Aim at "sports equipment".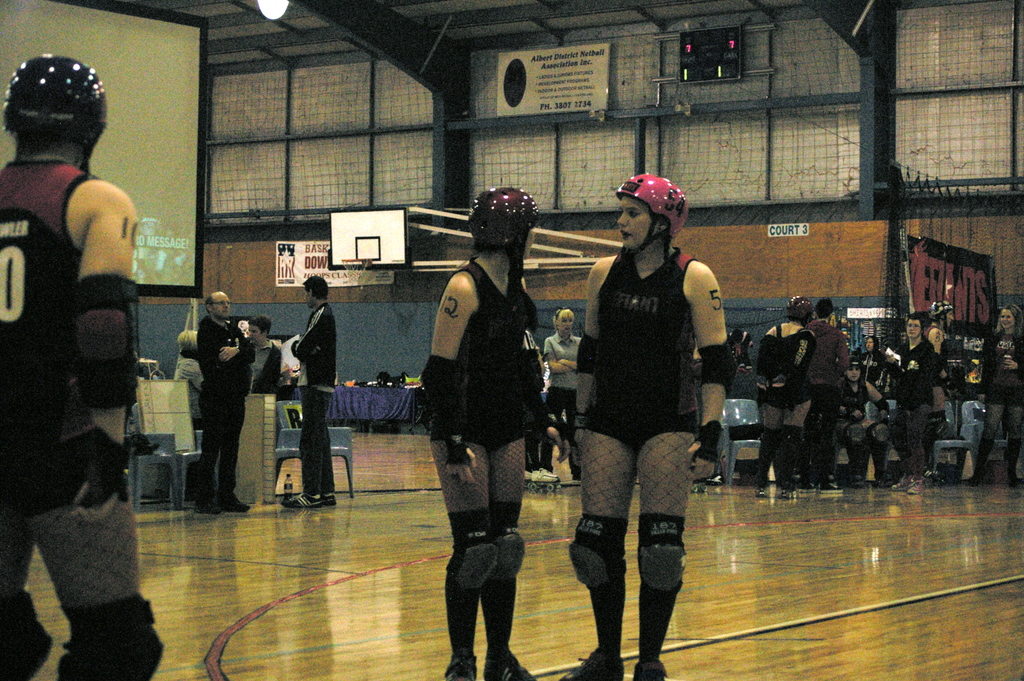
Aimed at rect(2, 56, 111, 167).
